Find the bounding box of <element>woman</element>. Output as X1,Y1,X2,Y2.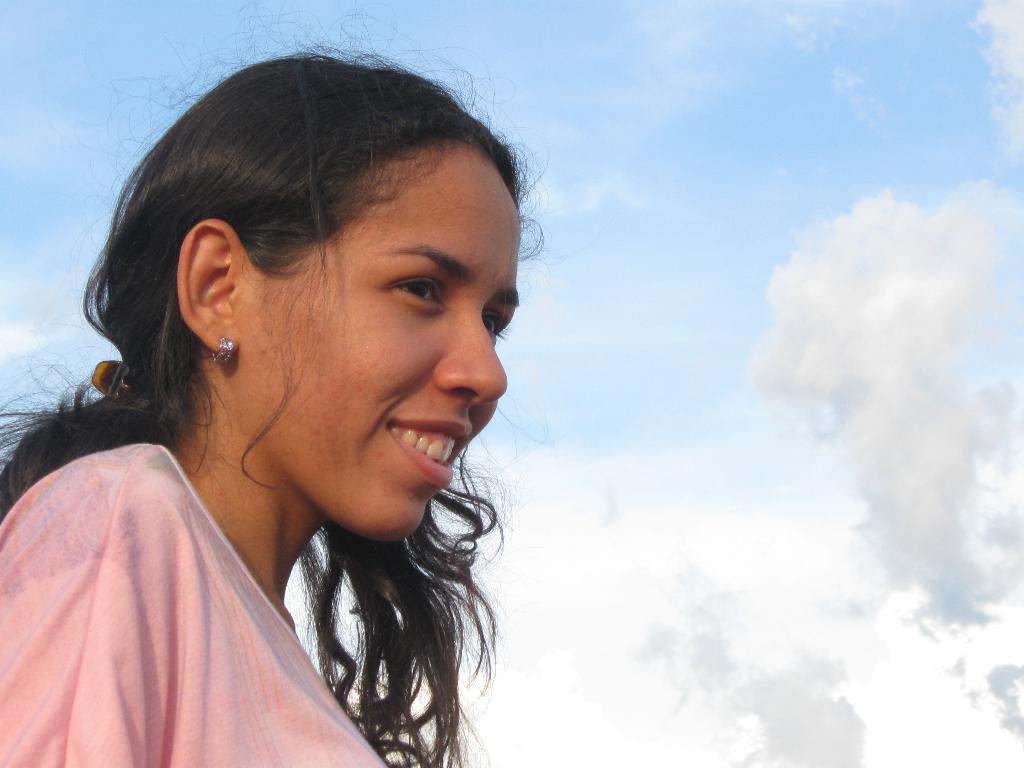
0,0,572,767.
